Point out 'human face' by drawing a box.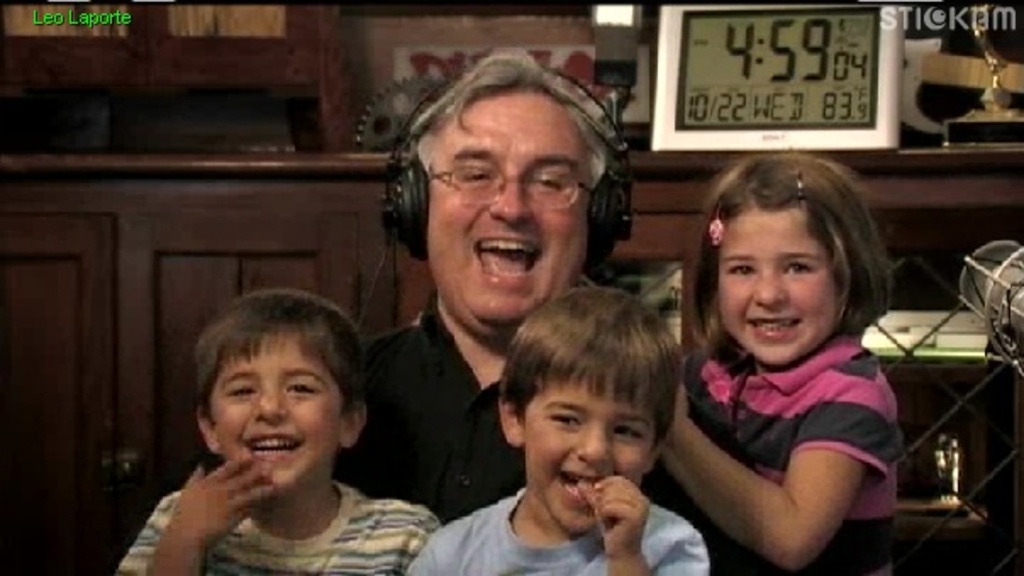
(209, 330, 346, 495).
